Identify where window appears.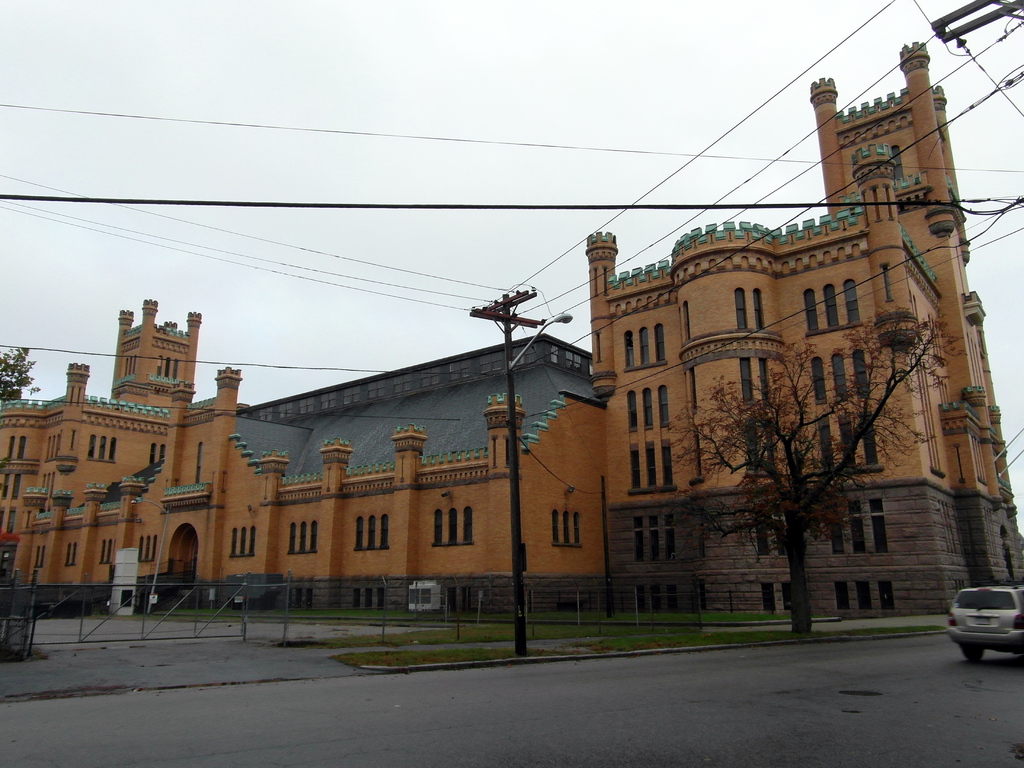
Appears at pyautogui.locateOnScreen(227, 527, 240, 559).
